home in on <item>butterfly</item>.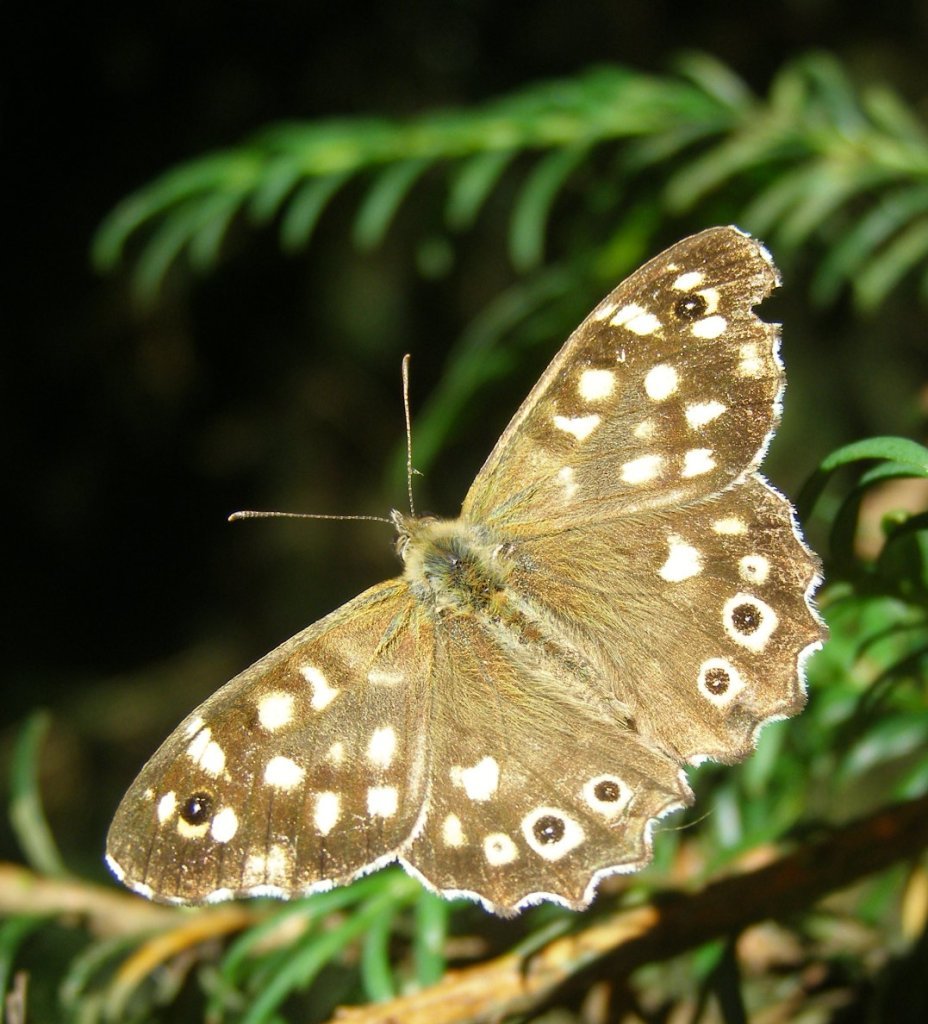
Homed in at x1=103, y1=219, x2=857, y2=936.
